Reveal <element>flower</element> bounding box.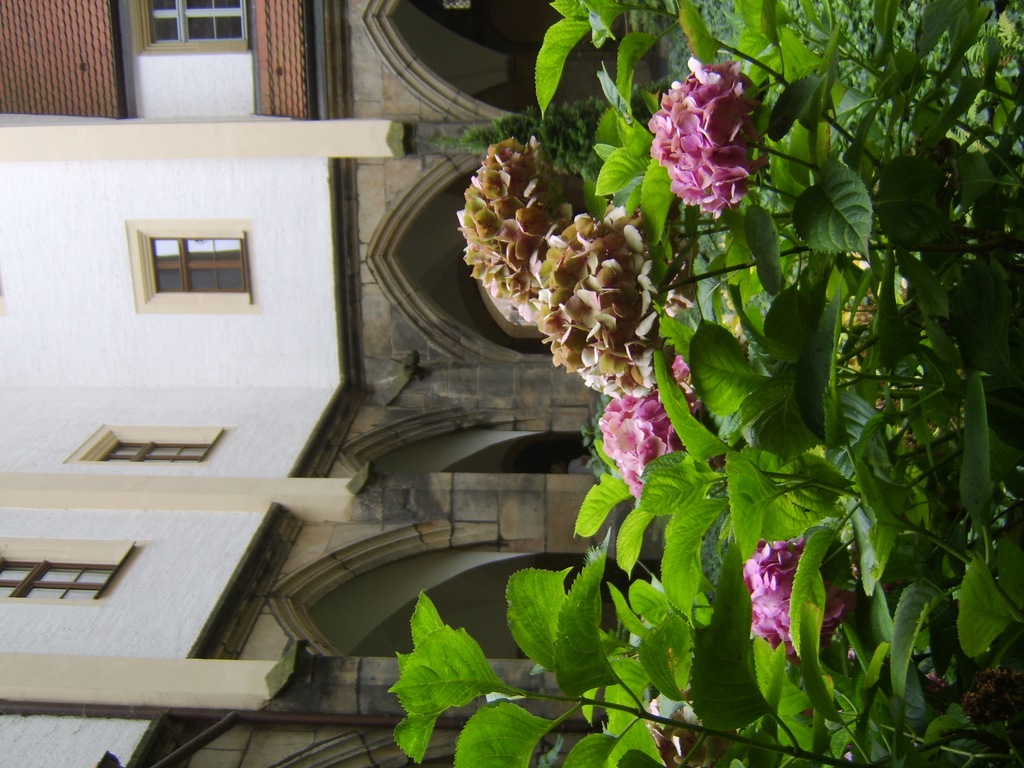
Revealed: pyautogui.locateOnScreen(739, 537, 888, 671).
